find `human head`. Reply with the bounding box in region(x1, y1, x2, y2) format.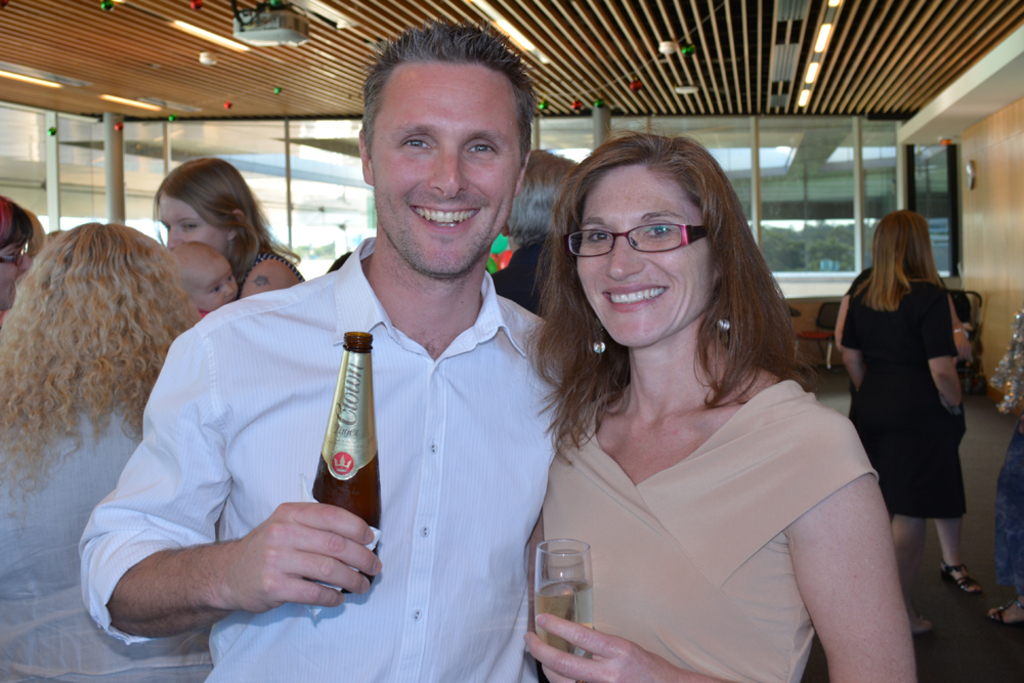
region(498, 150, 573, 258).
